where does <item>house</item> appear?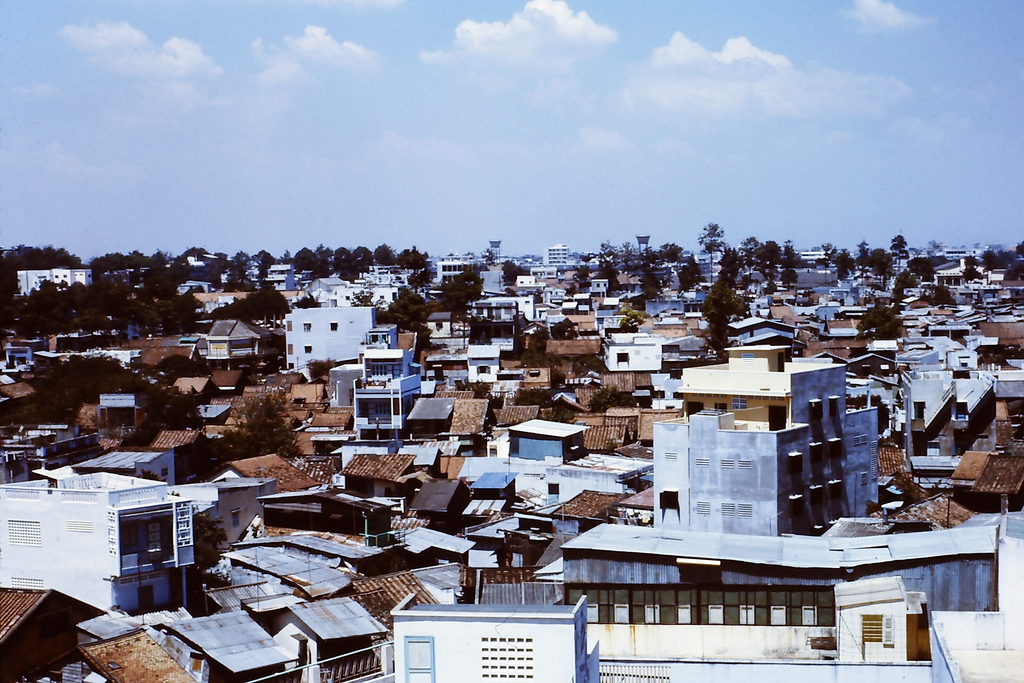
Appears at 0:472:196:614.
